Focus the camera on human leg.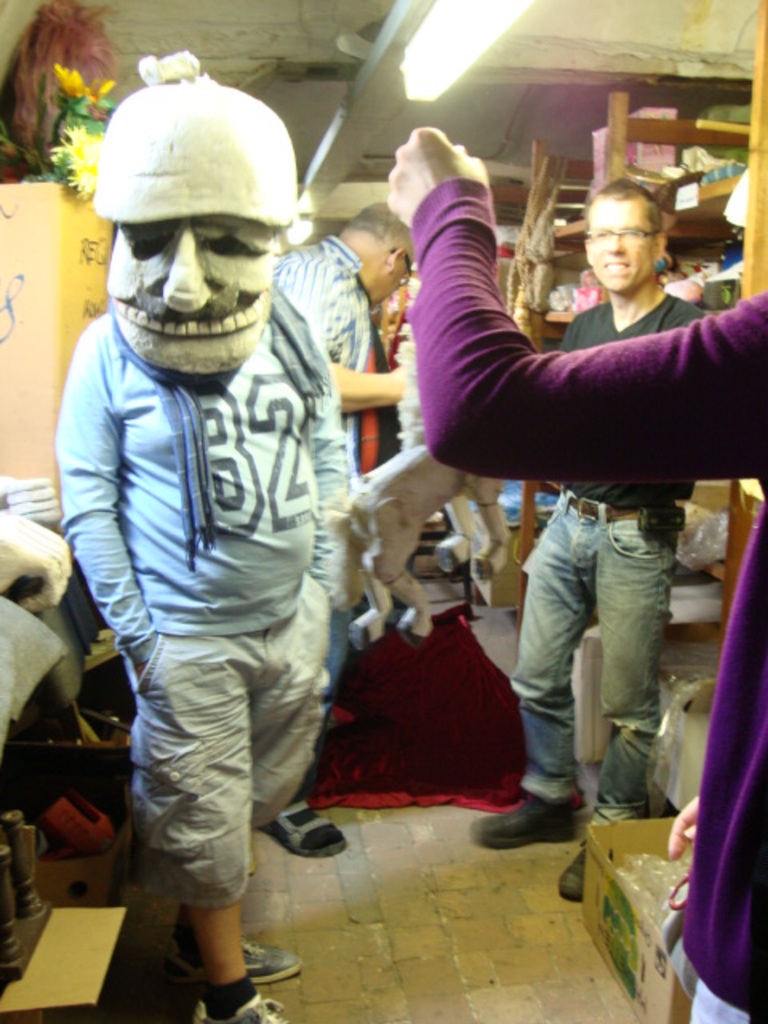
Focus region: {"left": 574, "top": 494, "right": 674, "bottom": 909}.
